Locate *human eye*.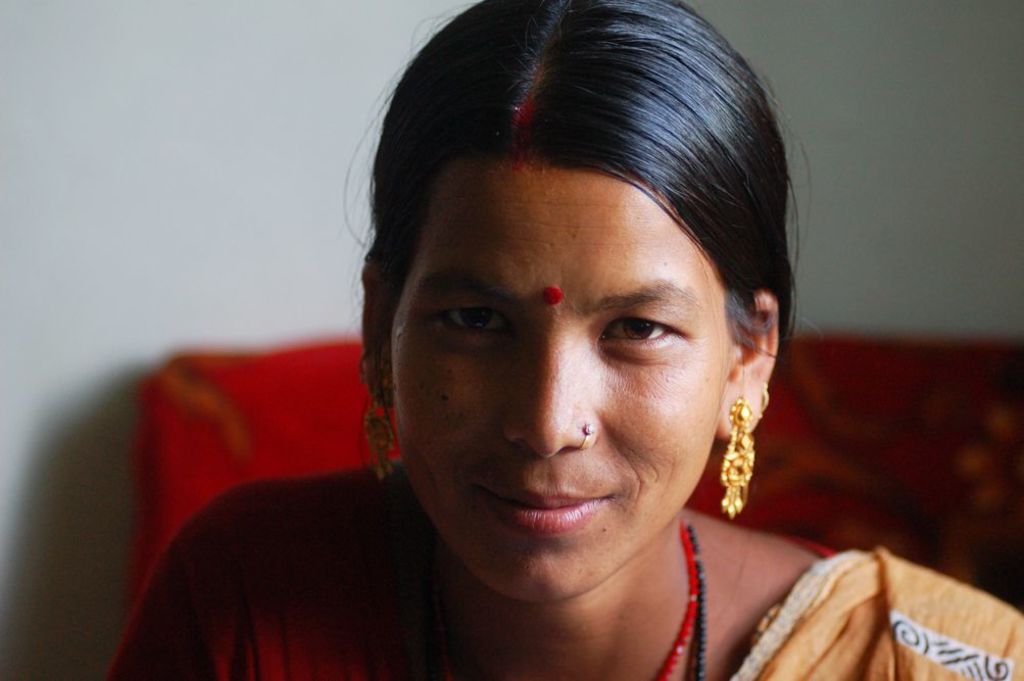
Bounding box: <bbox>598, 308, 680, 360</bbox>.
